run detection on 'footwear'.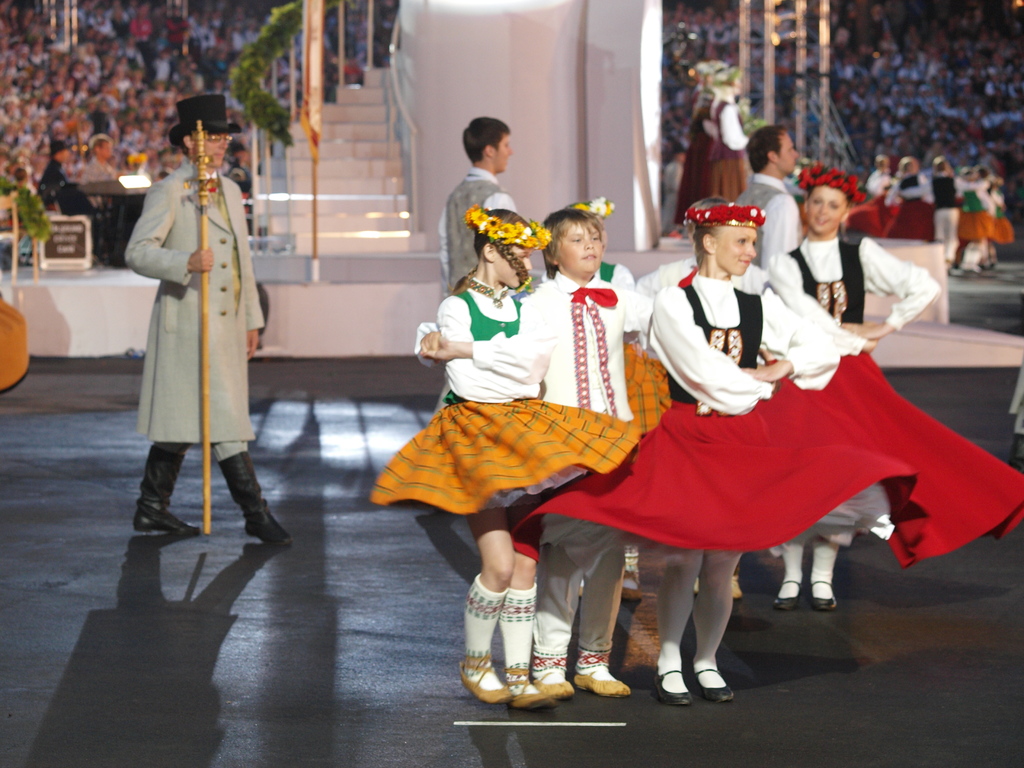
Result: x1=501, y1=659, x2=554, y2=713.
